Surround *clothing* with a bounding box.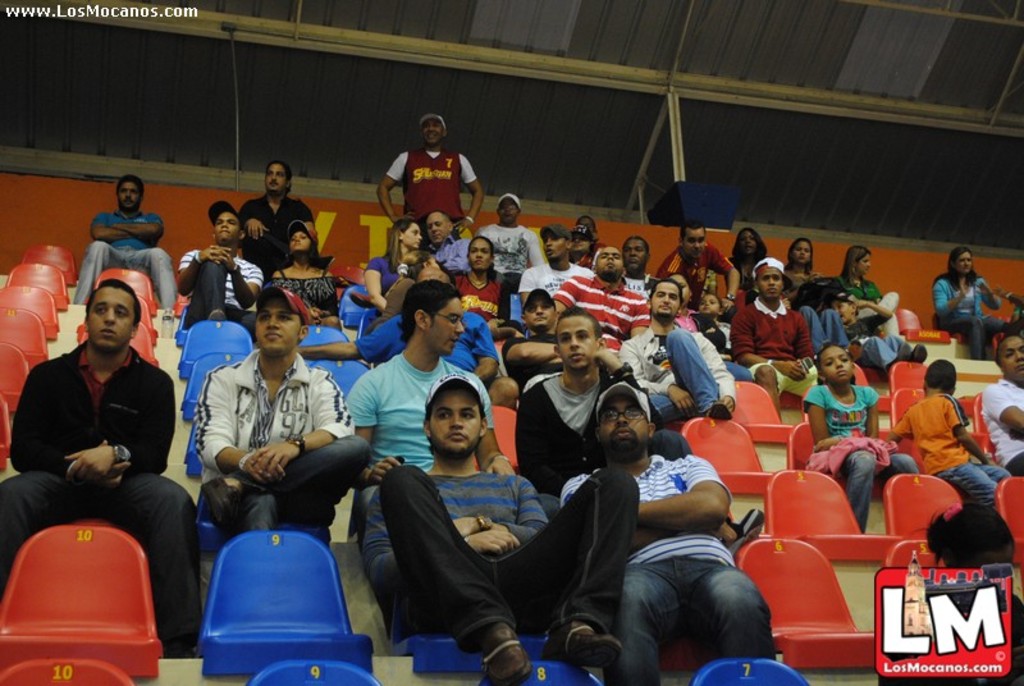
[x1=385, y1=468, x2=637, y2=644].
